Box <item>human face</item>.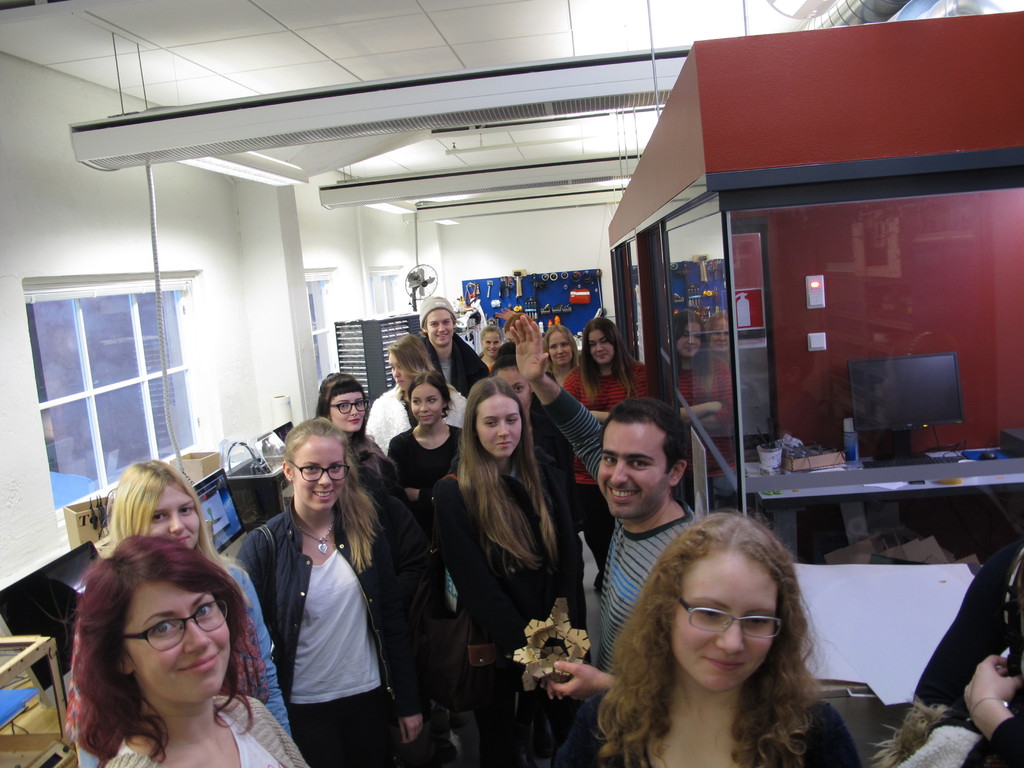
crop(382, 348, 416, 388).
